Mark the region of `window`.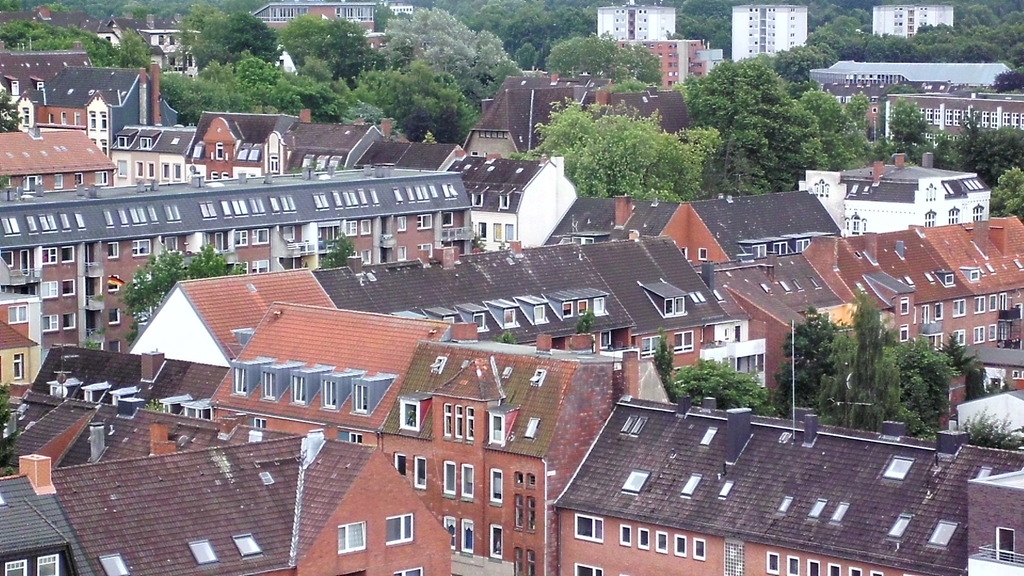
Region: <bbox>531, 548, 536, 575</bbox>.
